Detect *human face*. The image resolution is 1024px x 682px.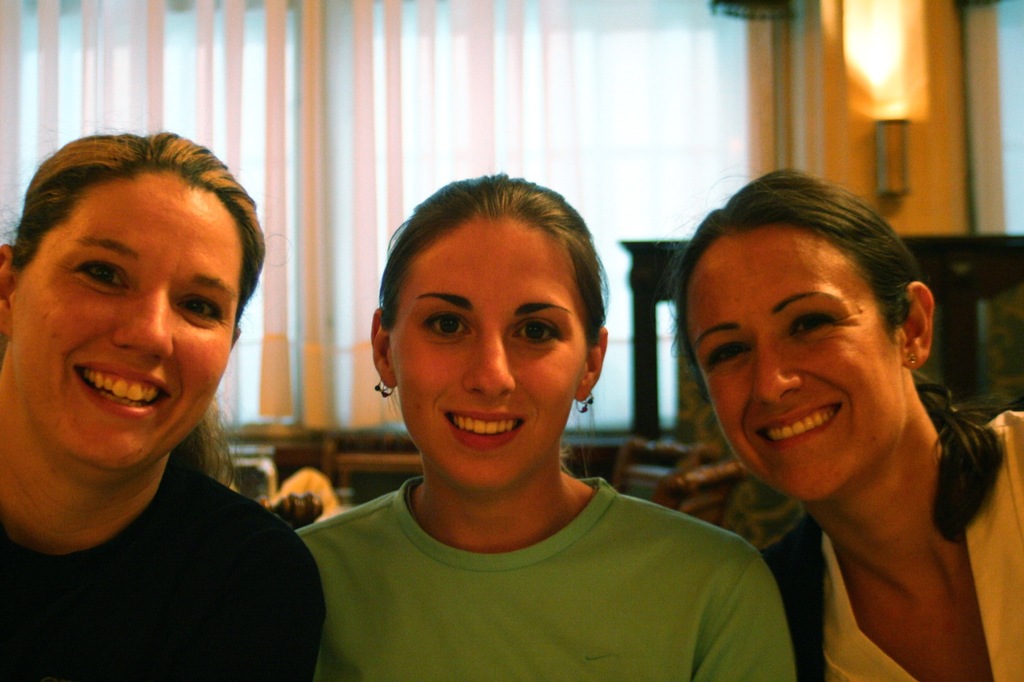
crop(10, 187, 244, 467).
